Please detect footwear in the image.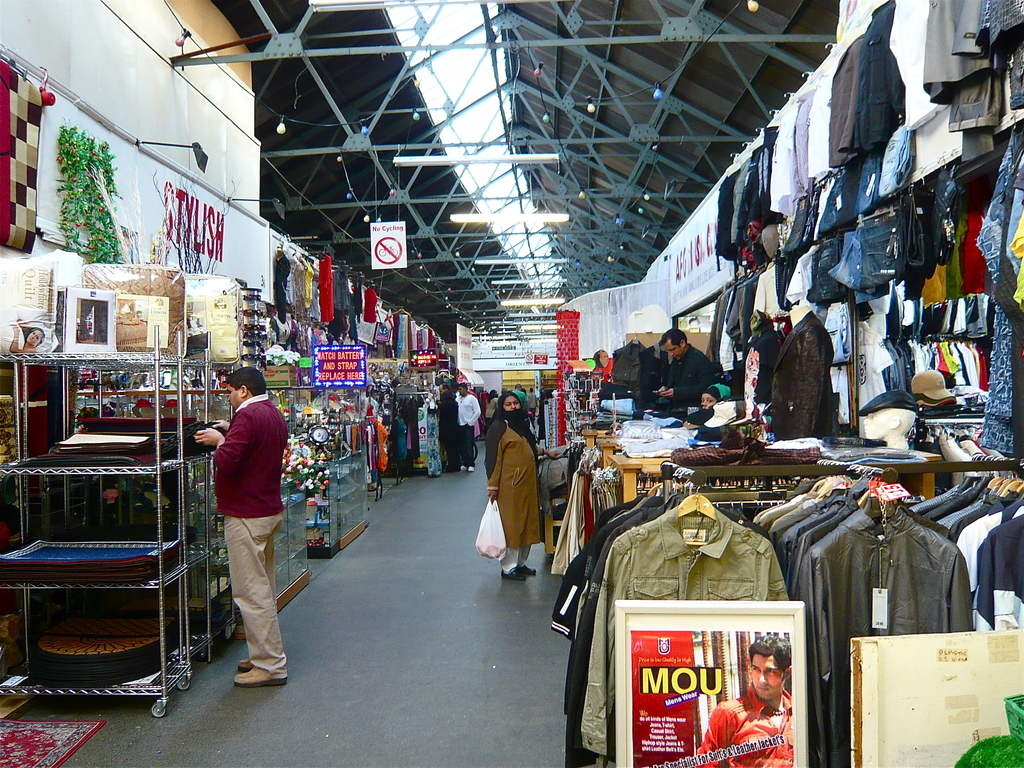
x1=460, y1=463, x2=470, y2=476.
